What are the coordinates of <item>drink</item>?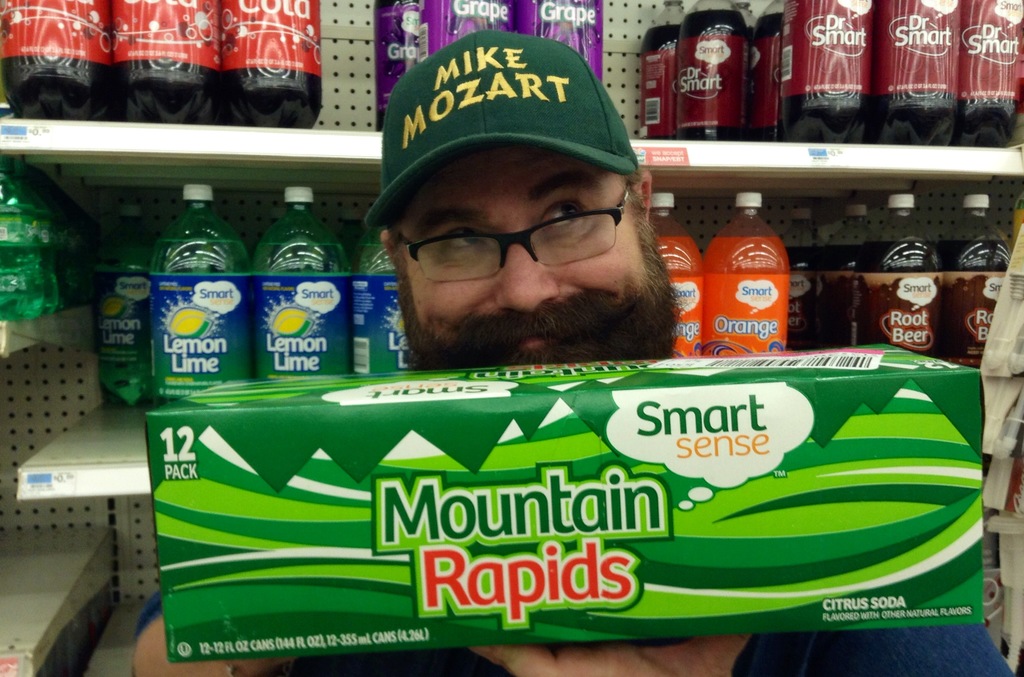
box(701, 185, 792, 357).
